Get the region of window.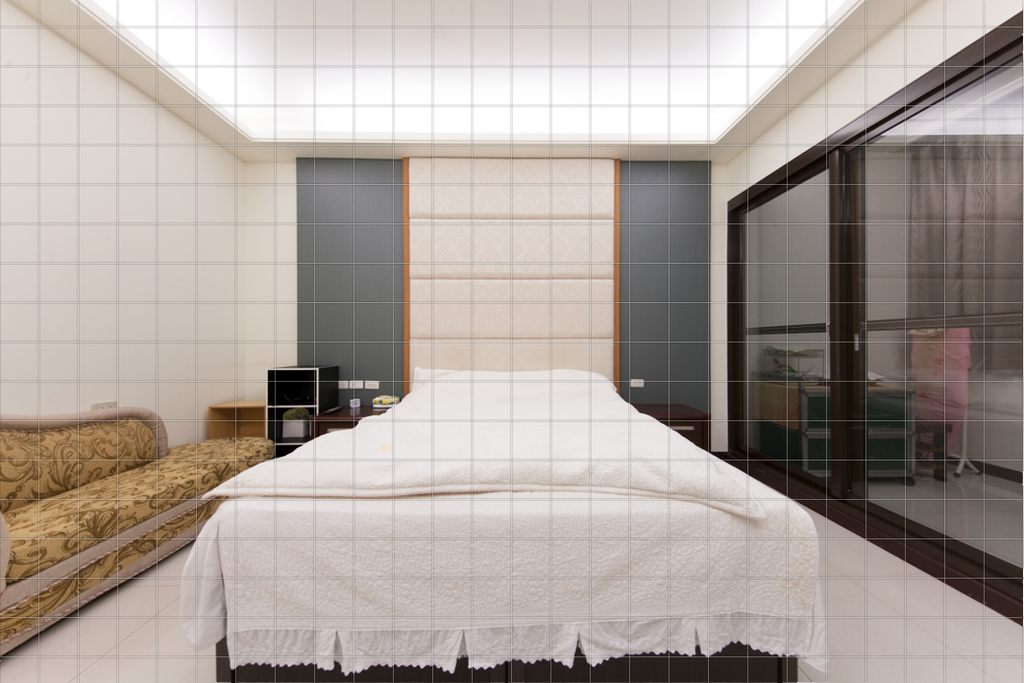
<box>710,9,1023,626</box>.
